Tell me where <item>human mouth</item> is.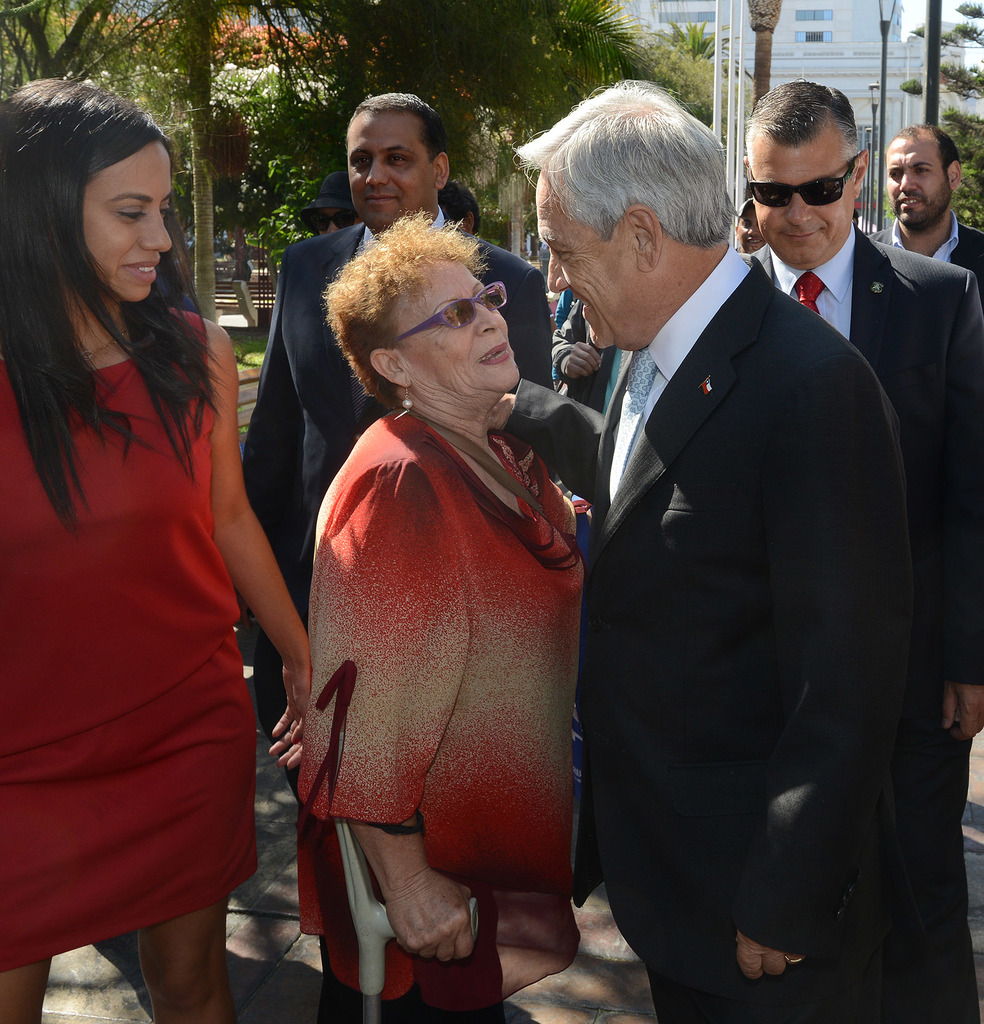
<item>human mouth</item> is at pyautogui.locateOnScreen(477, 337, 509, 370).
